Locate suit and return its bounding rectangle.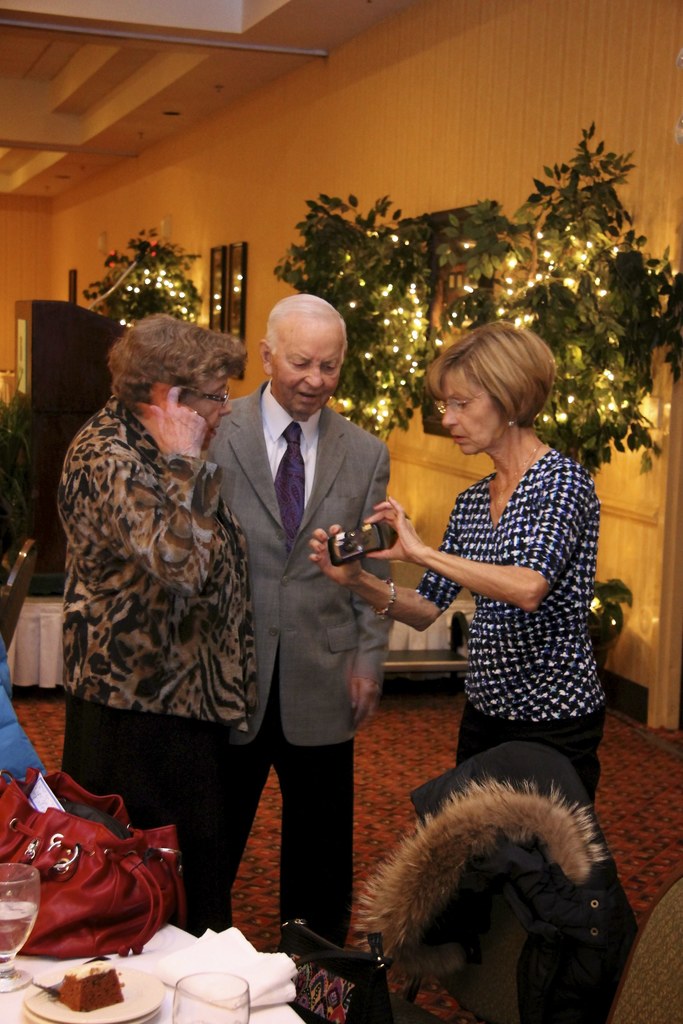
[195,296,403,918].
